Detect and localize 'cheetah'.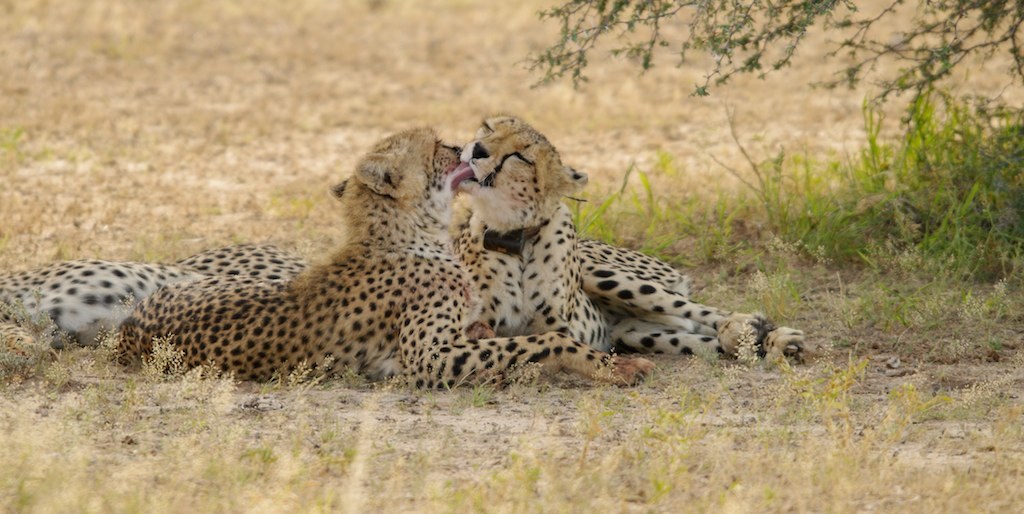
Localized at rect(0, 114, 618, 346).
